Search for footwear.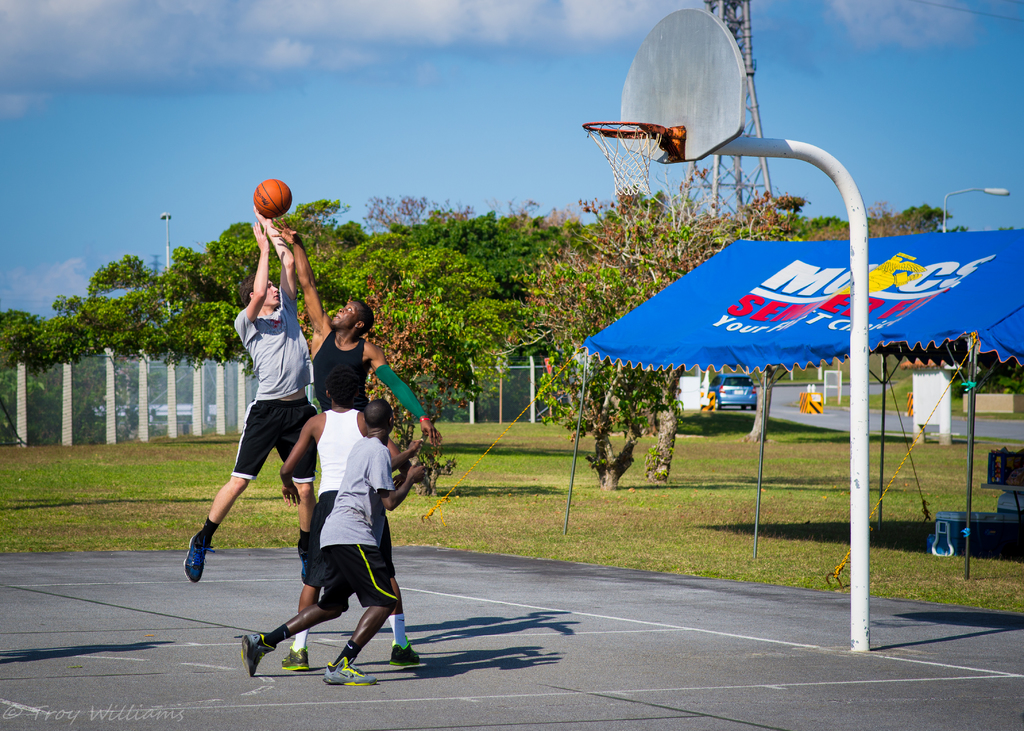
Found at 386 639 428 666.
